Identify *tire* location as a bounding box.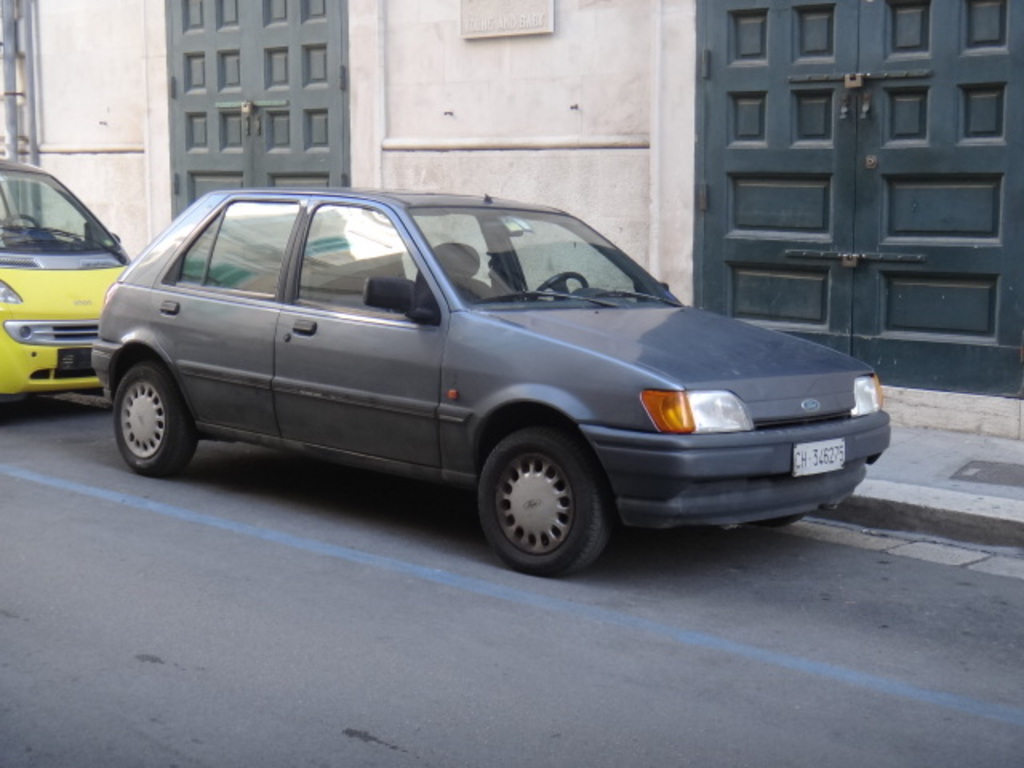
Rect(462, 421, 611, 566).
